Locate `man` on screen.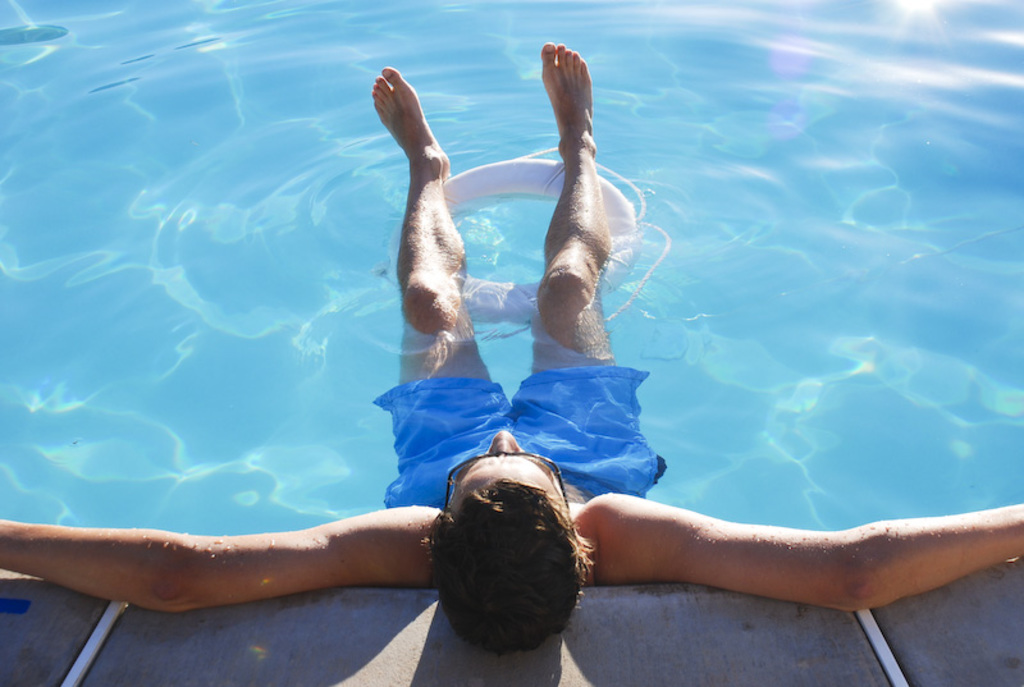
On screen at [0, 38, 1023, 649].
